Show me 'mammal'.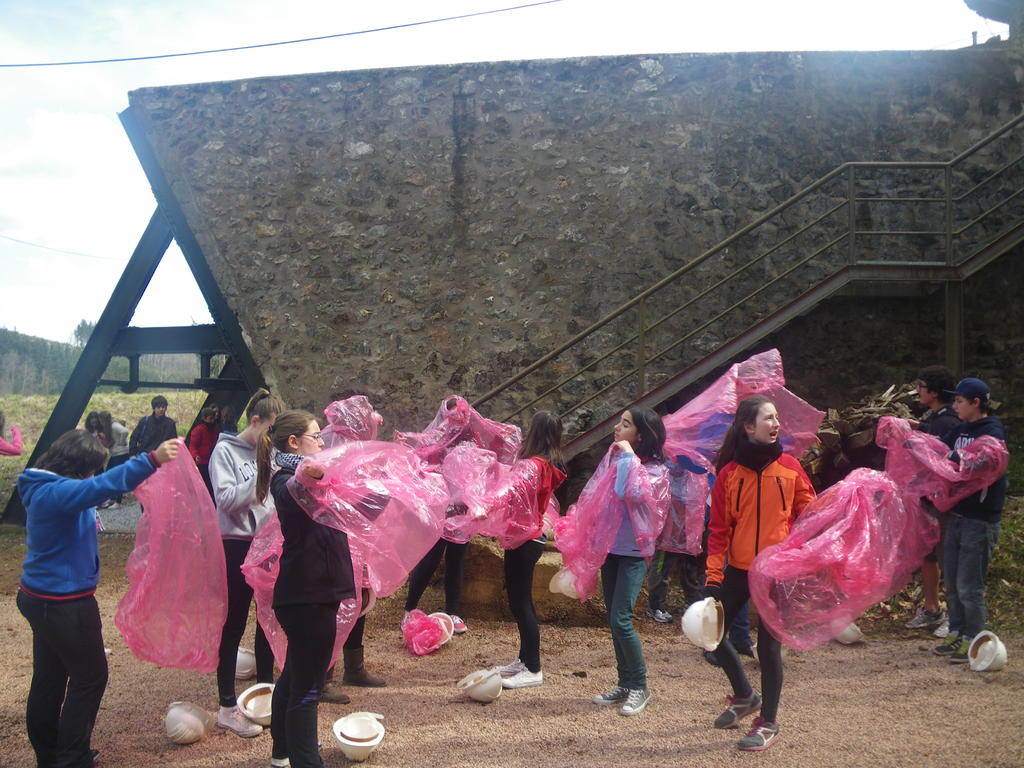
'mammal' is here: box=[76, 408, 99, 477].
